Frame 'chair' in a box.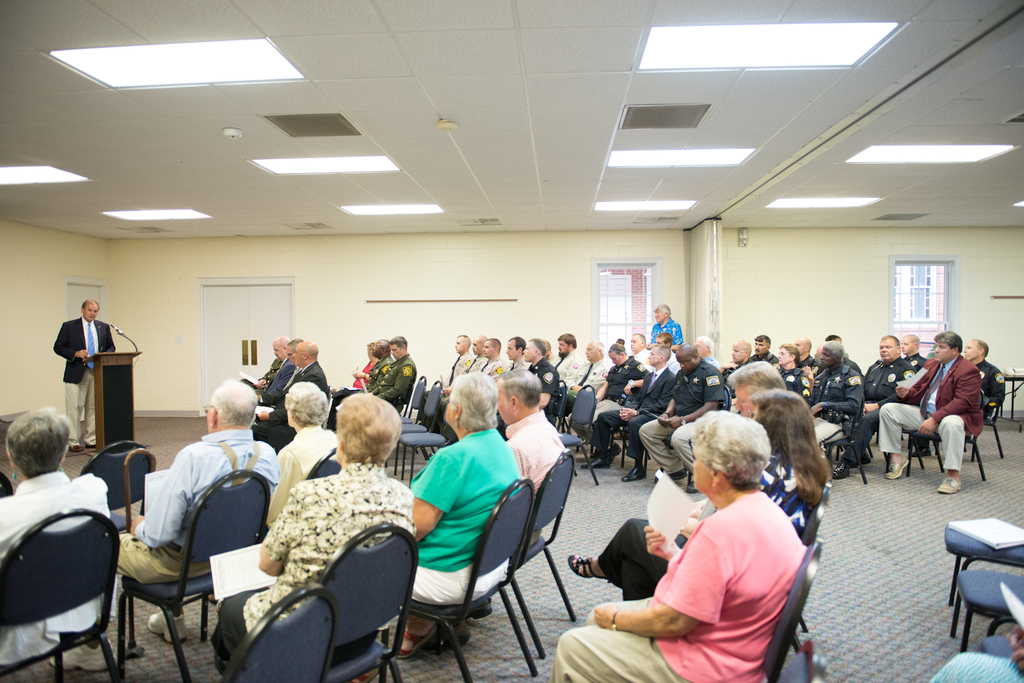
bbox(825, 390, 866, 483).
